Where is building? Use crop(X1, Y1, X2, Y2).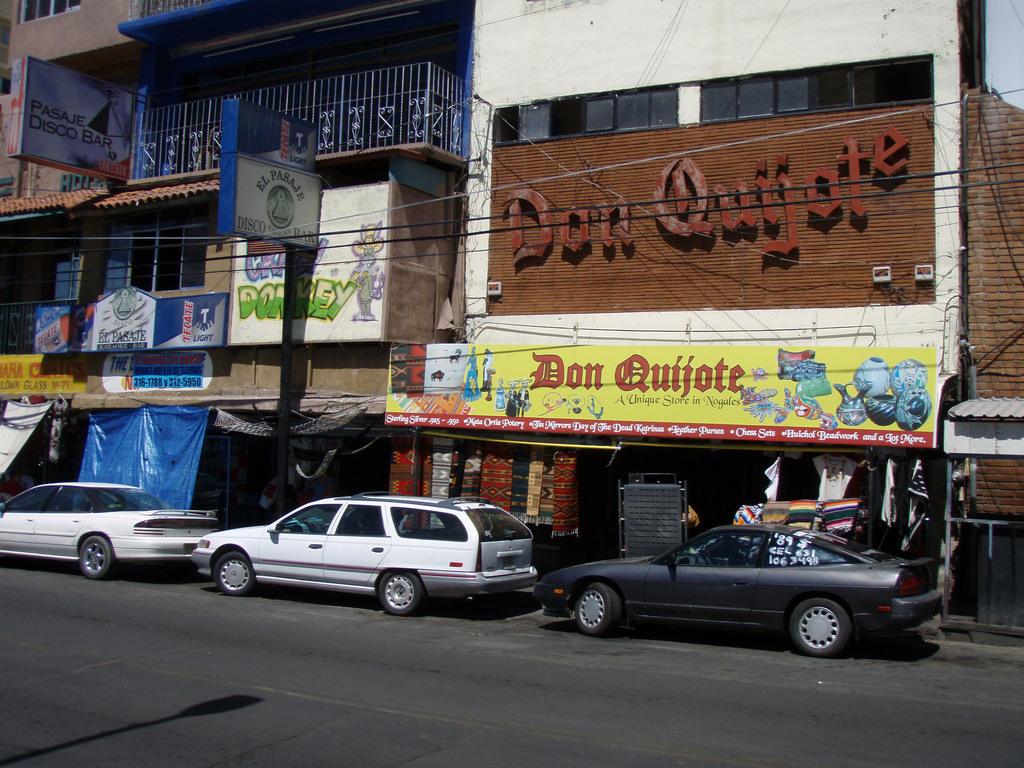
crop(0, 0, 149, 501).
